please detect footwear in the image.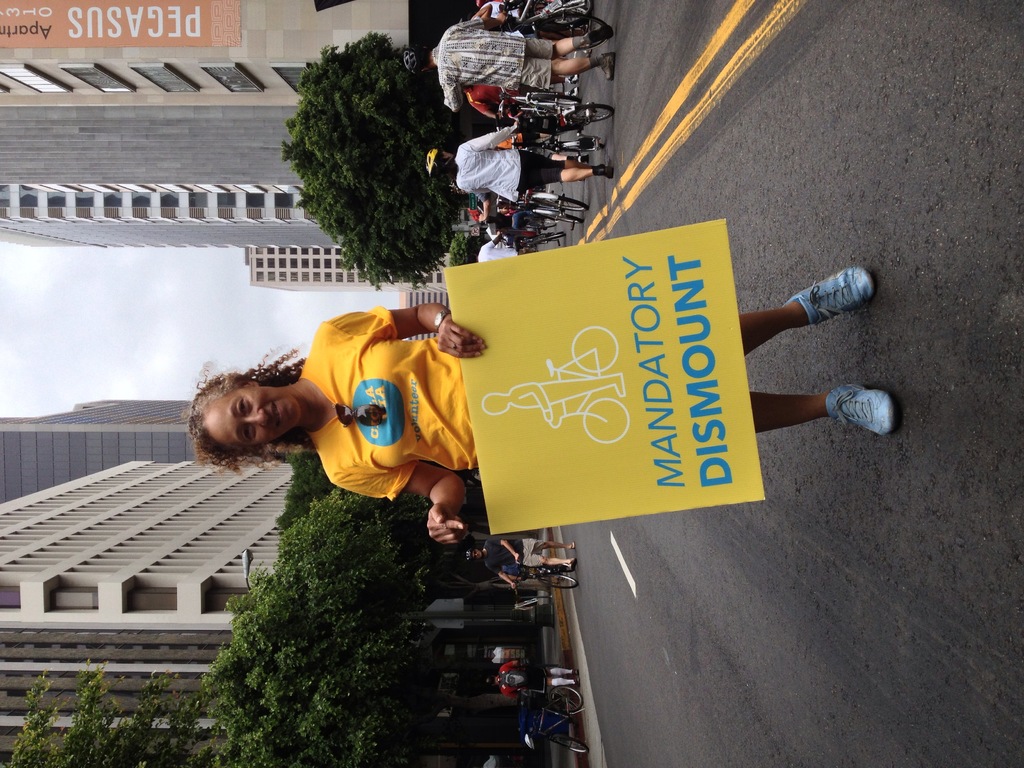
(791,259,892,326).
